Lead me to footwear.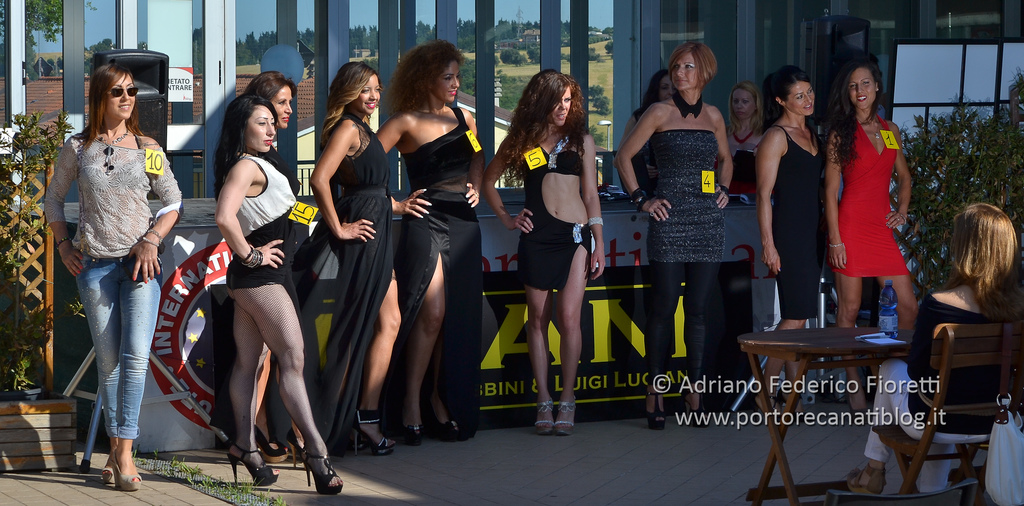
Lead to x1=303 y1=447 x2=348 y2=494.
